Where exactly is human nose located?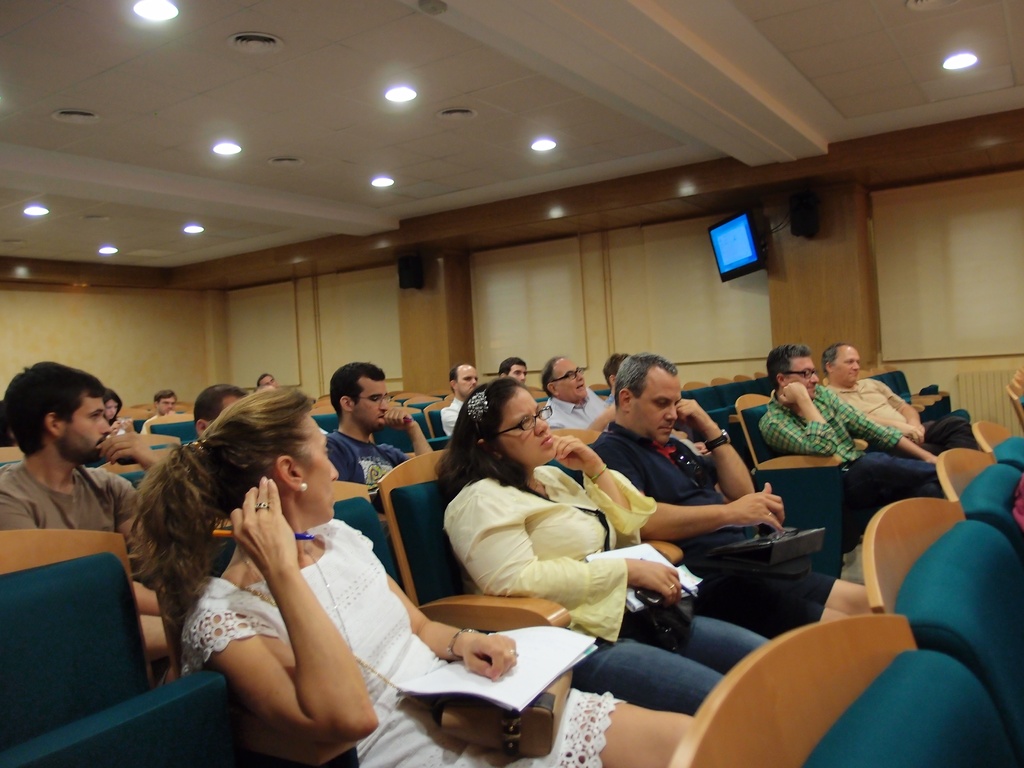
Its bounding box is rect(663, 402, 675, 419).
